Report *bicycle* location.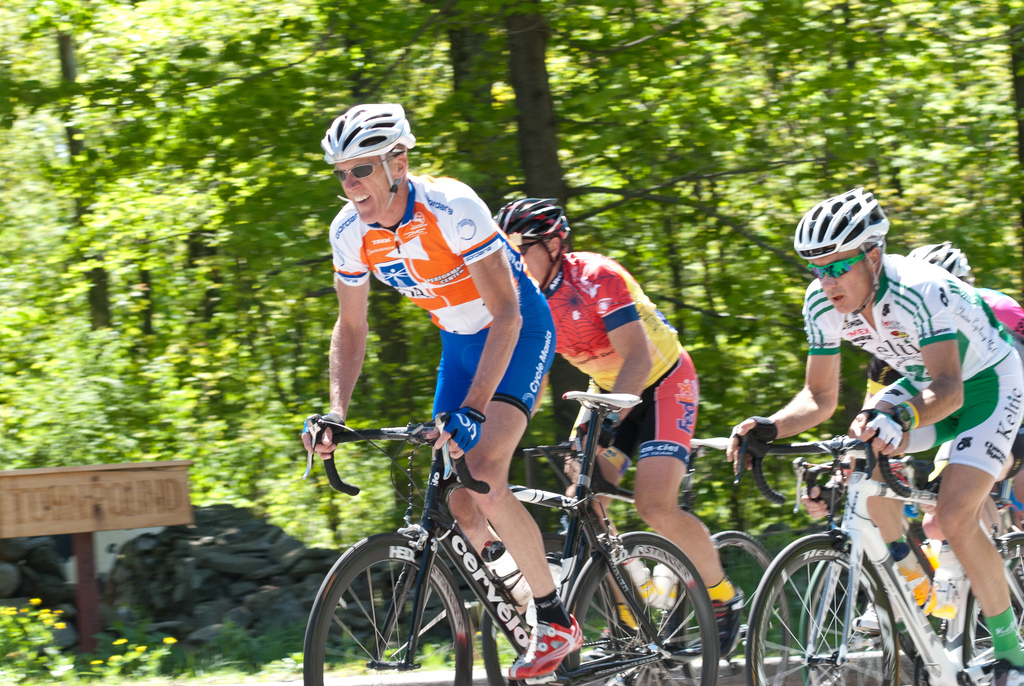
Report: locate(482, 435, 793, 685).
